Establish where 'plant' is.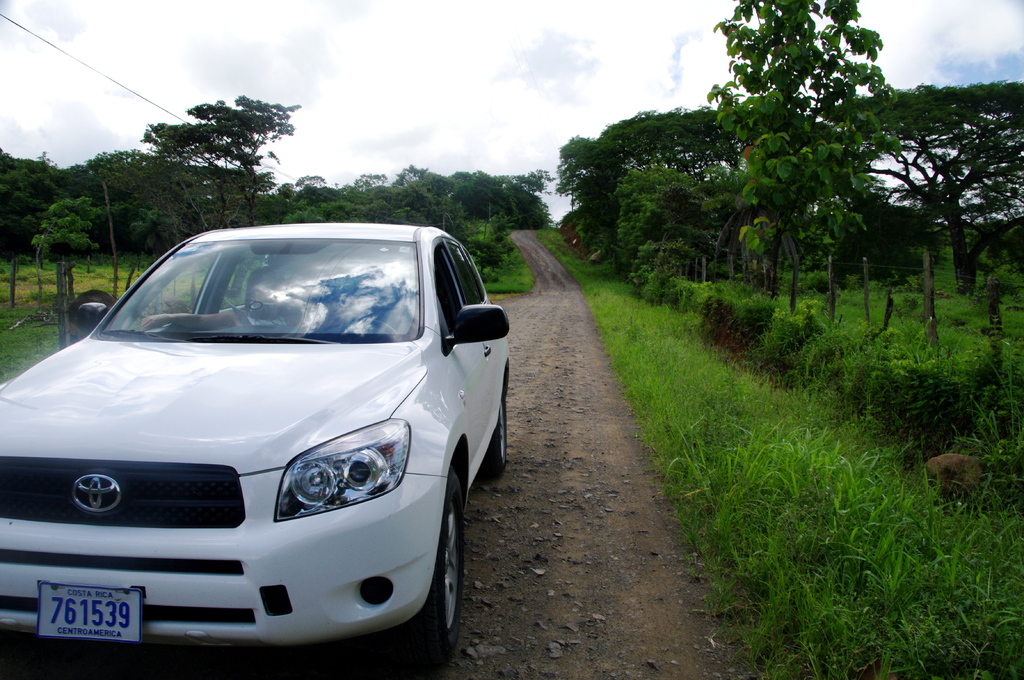
Established at 668, 244, 699, 308.
